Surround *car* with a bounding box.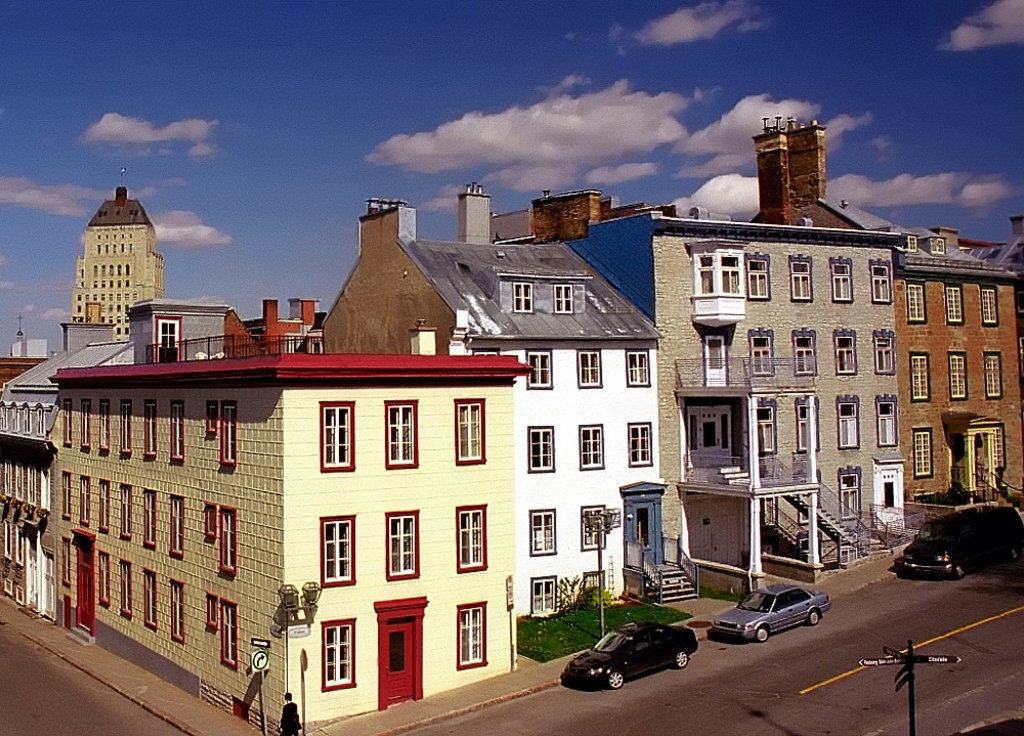
<region>710, 583, 830, 648</region>.
